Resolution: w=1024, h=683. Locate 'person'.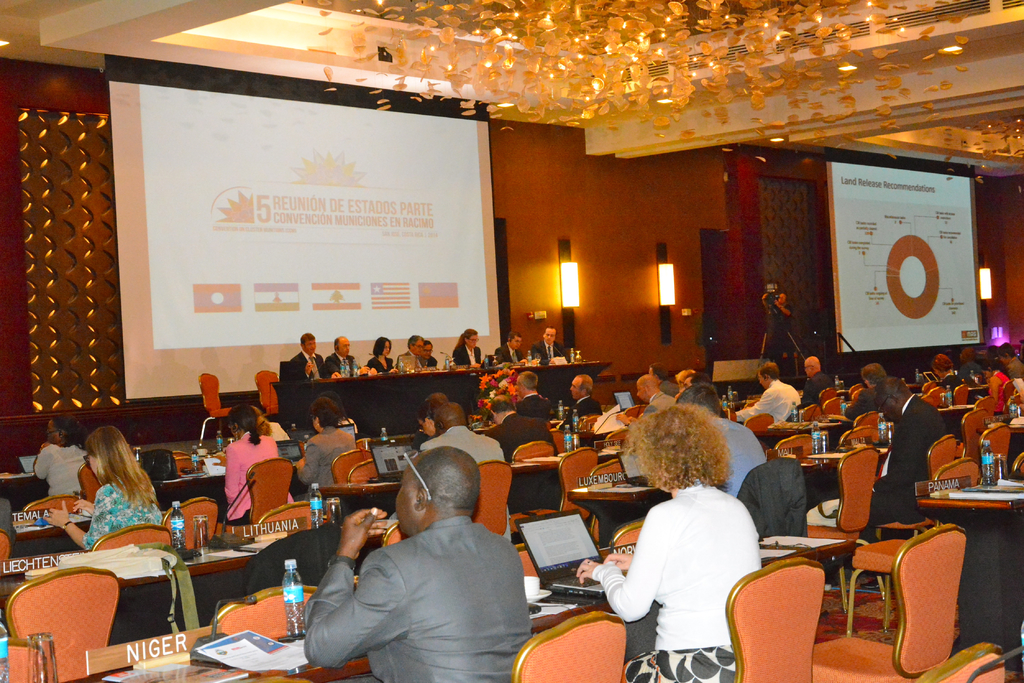
region(792, 374, 956, 586).
